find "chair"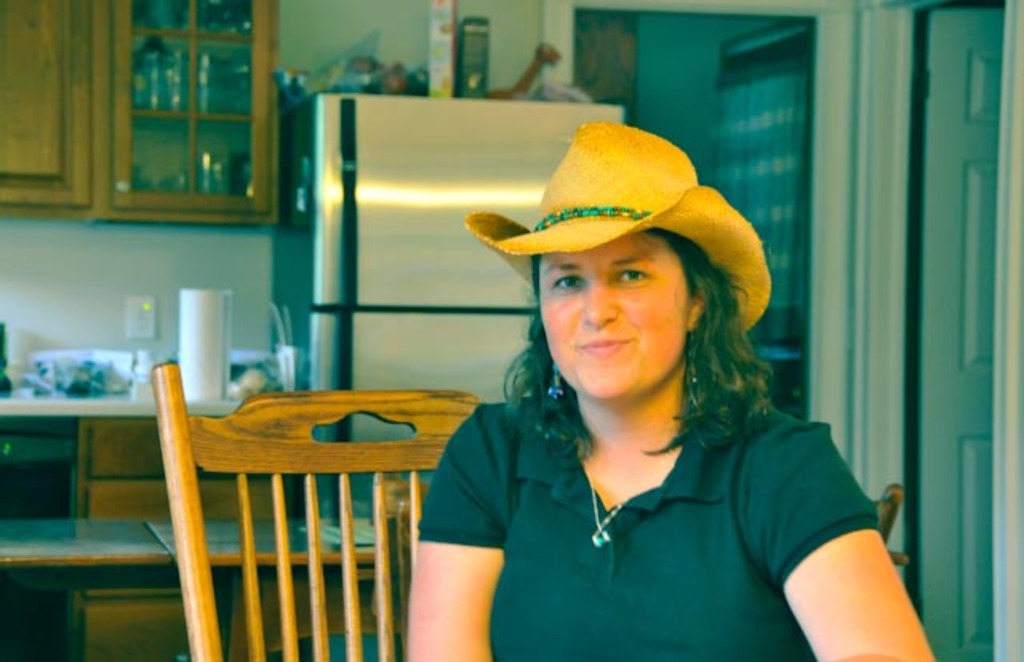
[x1=64, y1=421, x2=291, y2=660]
